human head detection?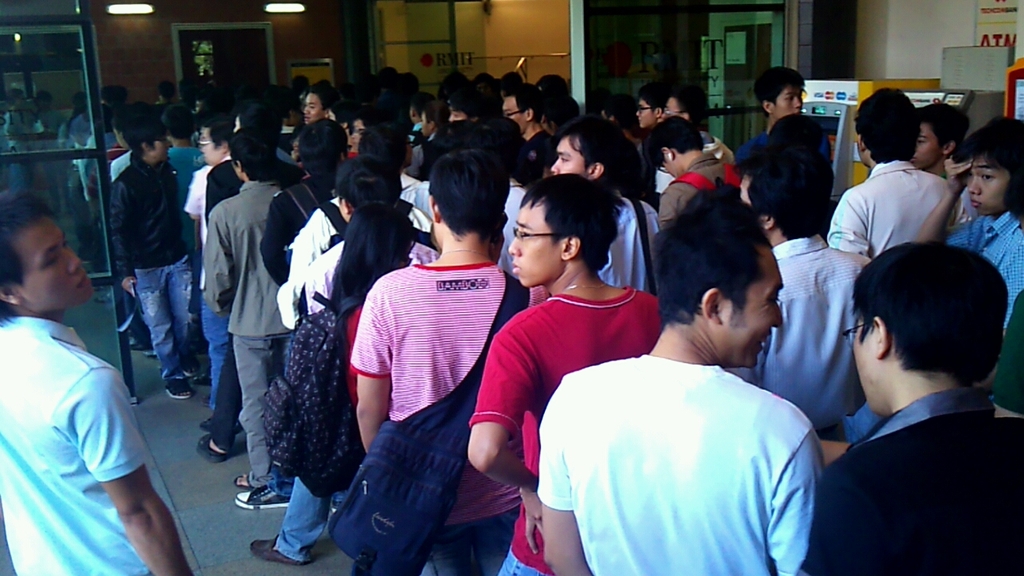
(856,230,1009,418)
